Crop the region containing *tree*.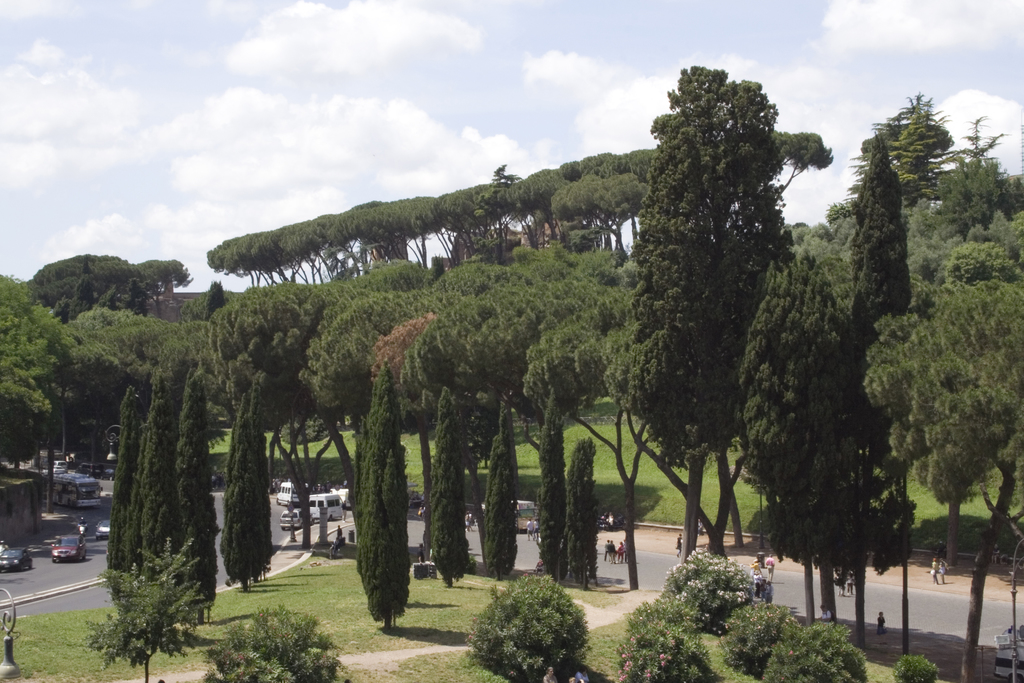
Crop region: 519:266:661:591.
